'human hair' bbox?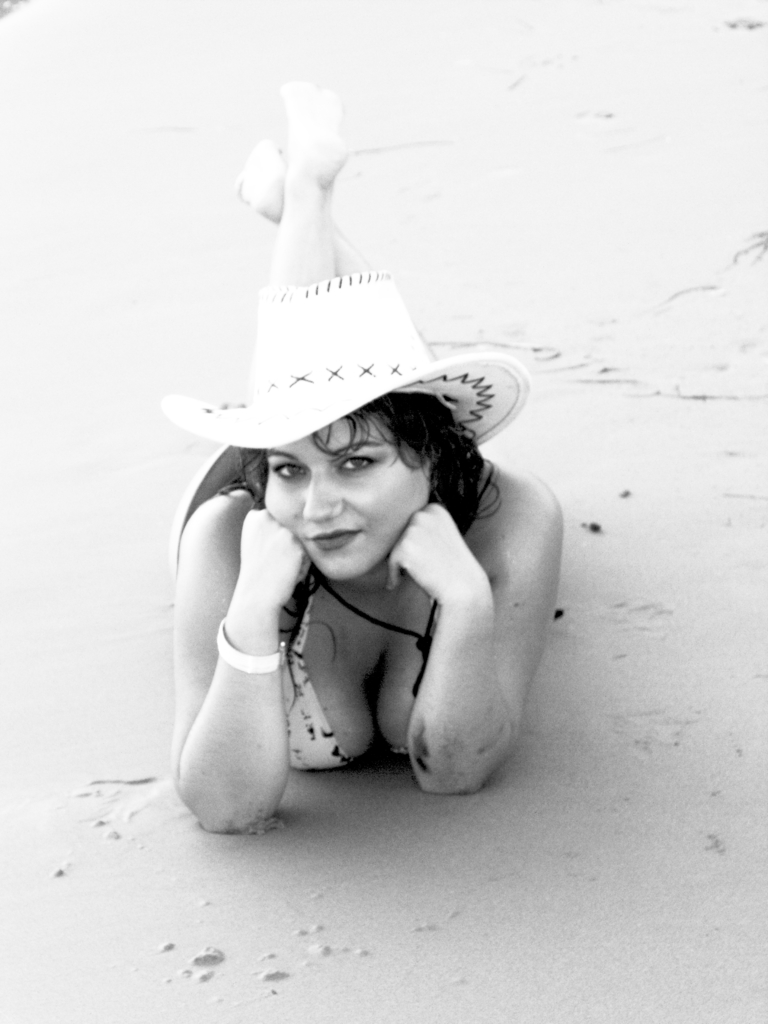
(200,364,513,746)
